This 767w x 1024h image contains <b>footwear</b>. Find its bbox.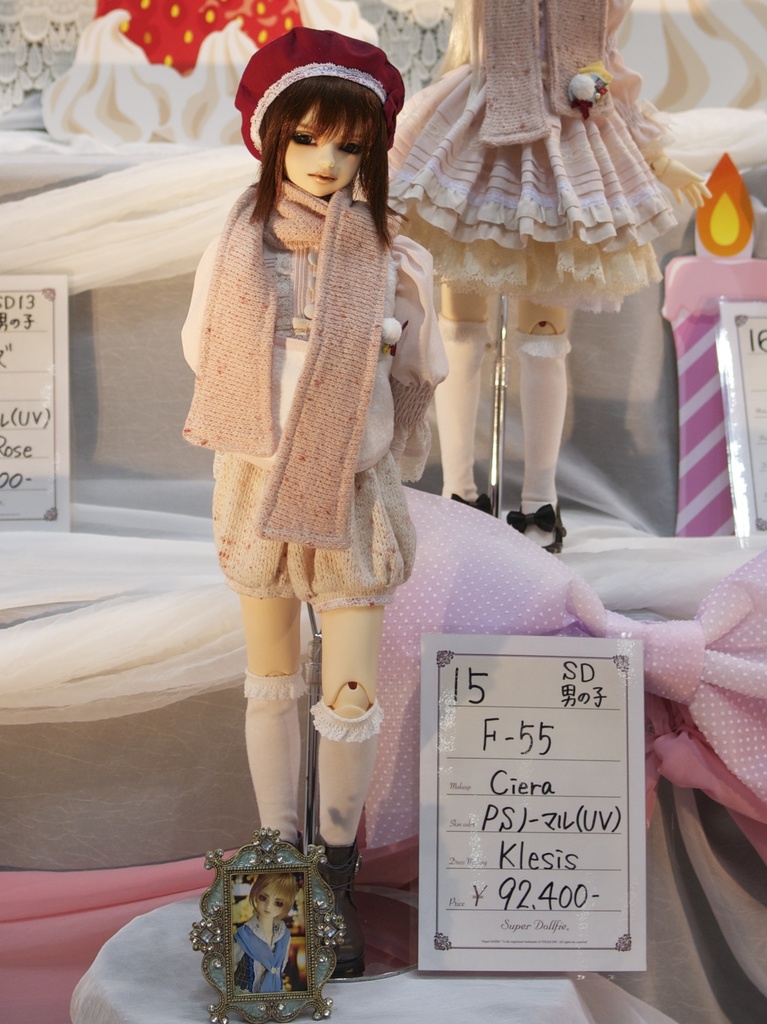
[left=320, top=829, right=392, bottom=979].
